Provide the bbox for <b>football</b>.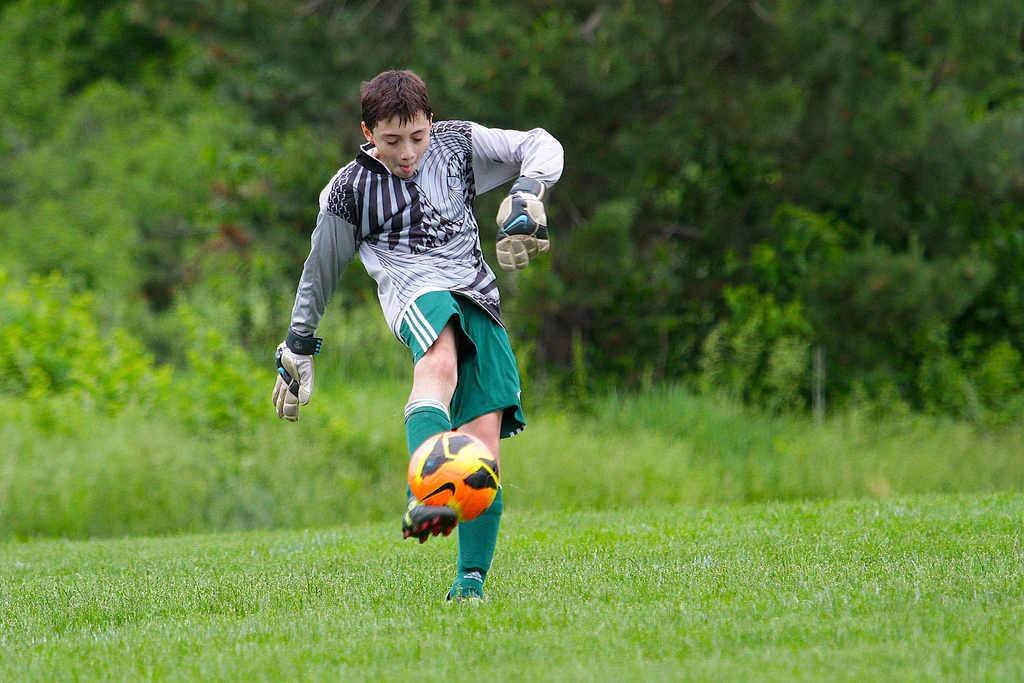
x1=406, y1=431, x2=504, y2=523.
